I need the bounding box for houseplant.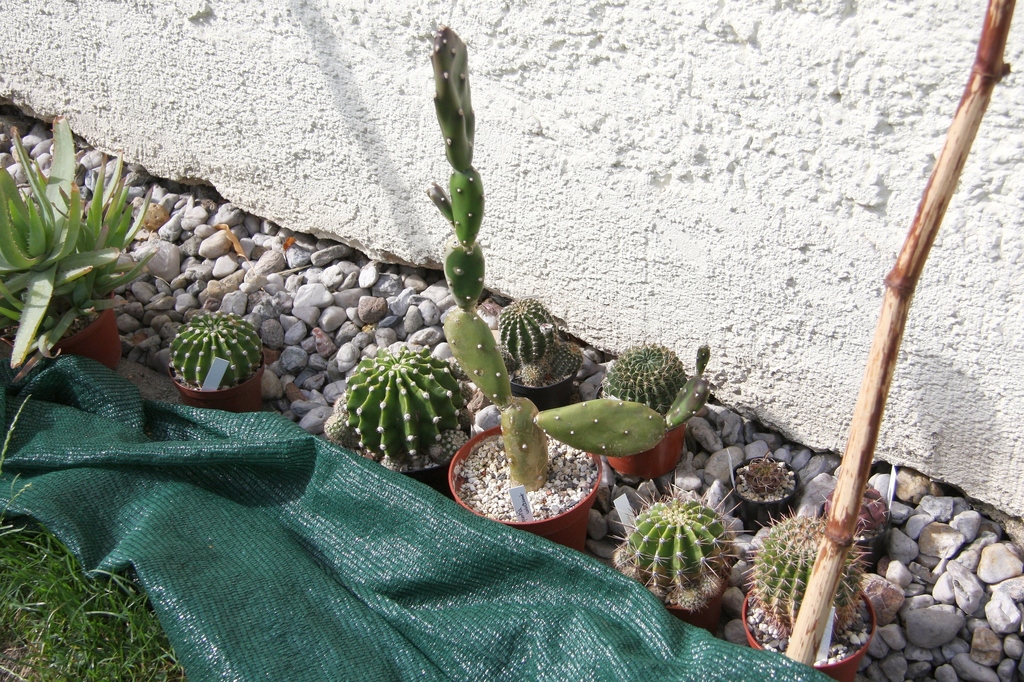
Here it is: 0,119,157,379.
